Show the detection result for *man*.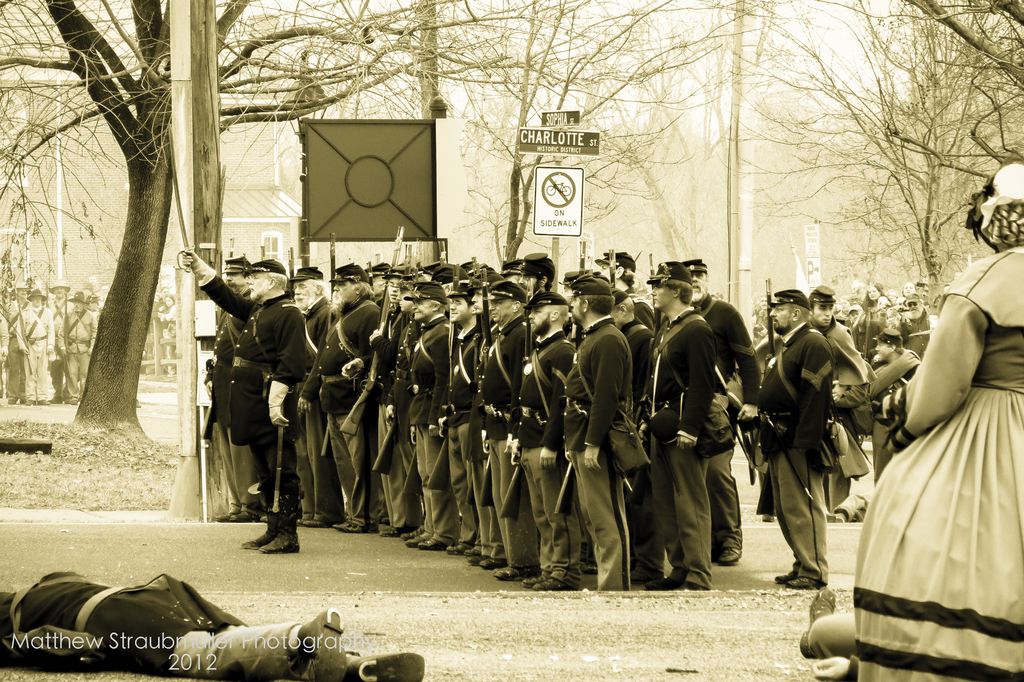
rect(655, 264, 760, 606).
